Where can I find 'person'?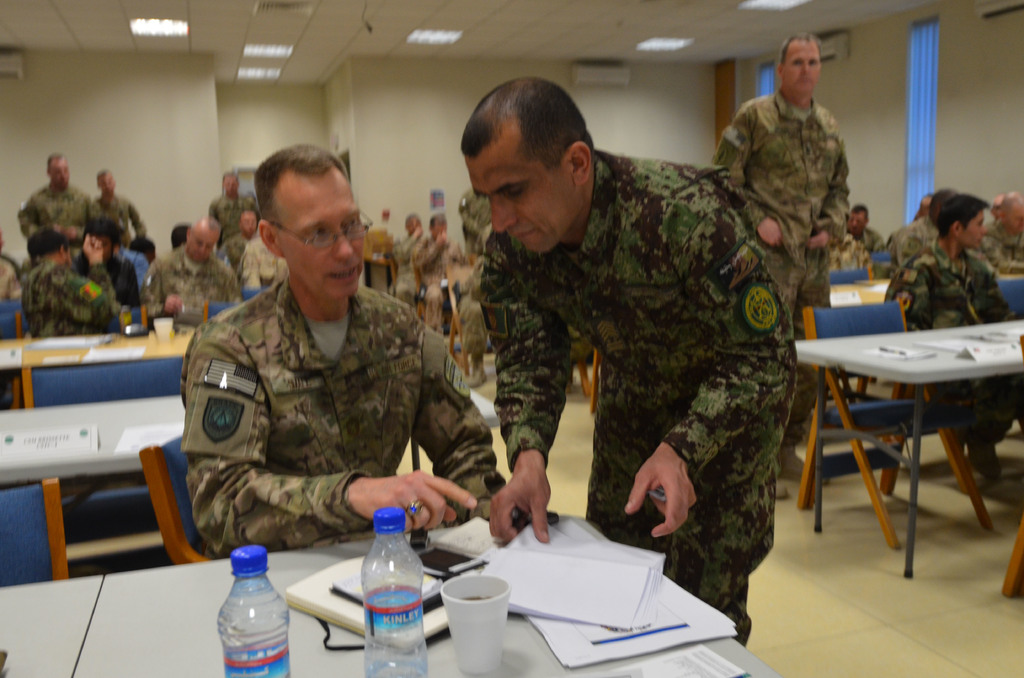
You can find it at [left=888, top=197, right=937, bottom=265].
